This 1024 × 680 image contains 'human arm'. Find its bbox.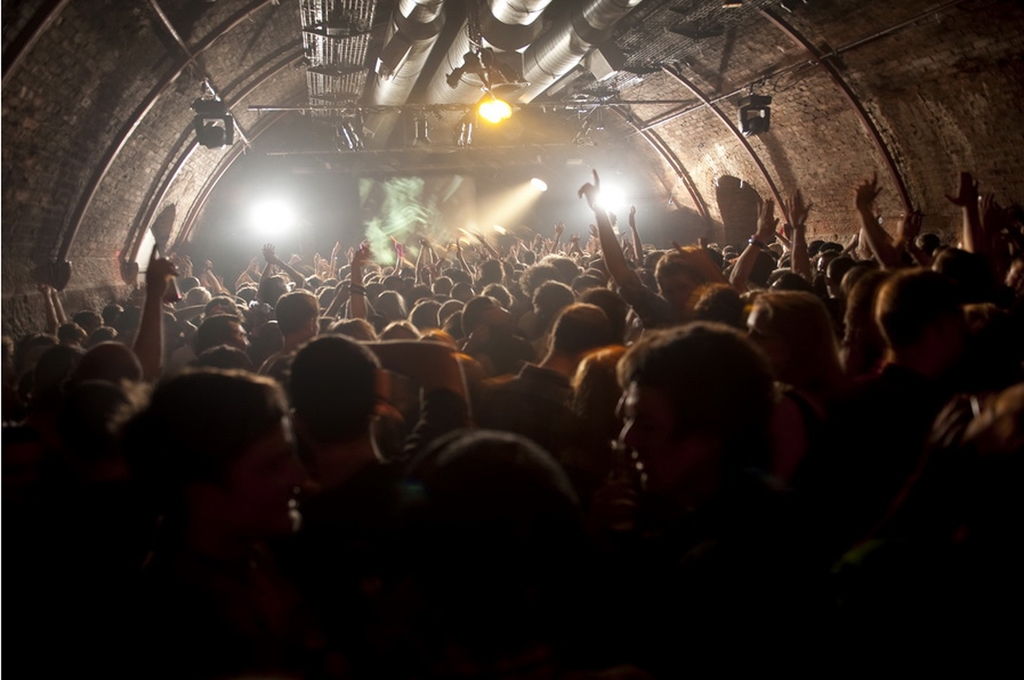
476/227/502/257.
